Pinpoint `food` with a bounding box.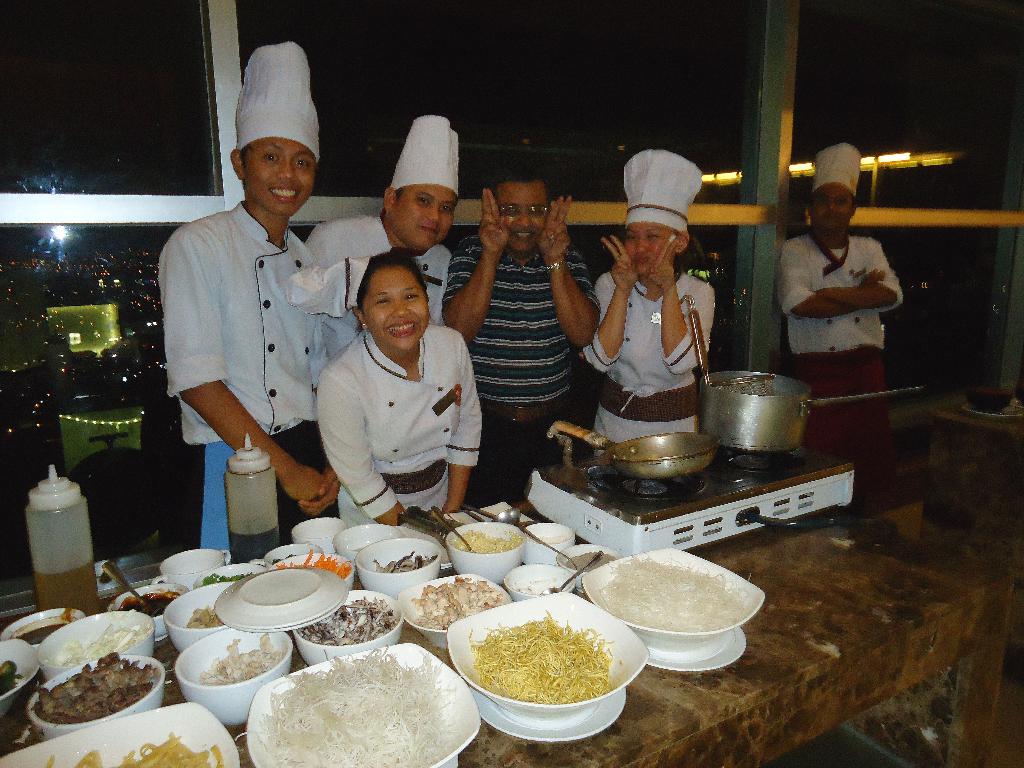
x1=519, y1=565, x2=561, y2=593.
